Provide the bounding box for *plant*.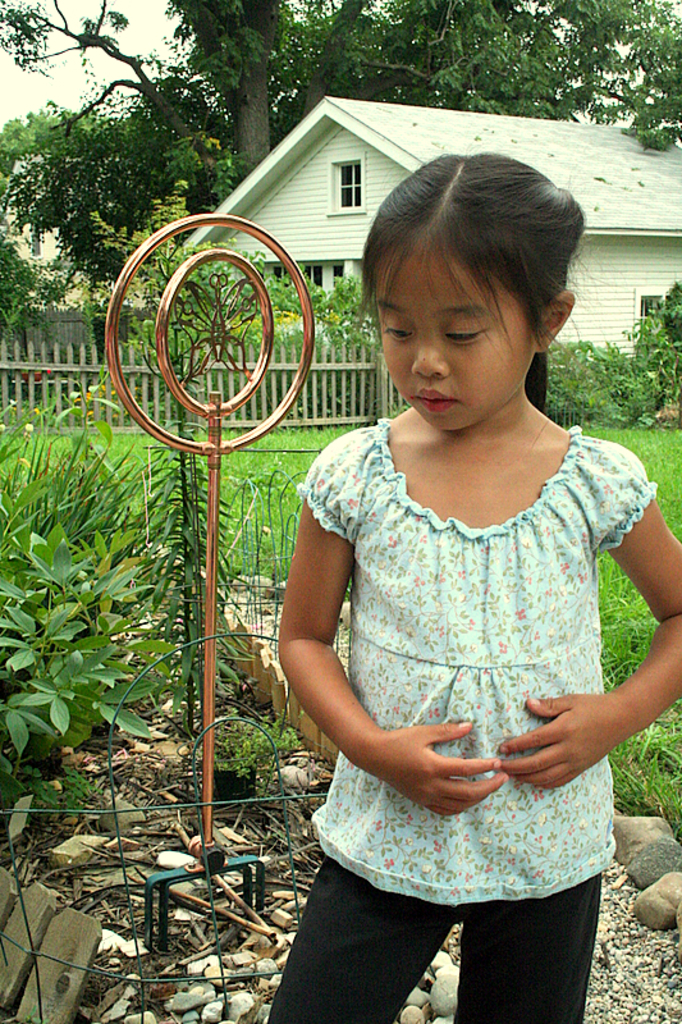
<box>82,177,358,422</box>.
